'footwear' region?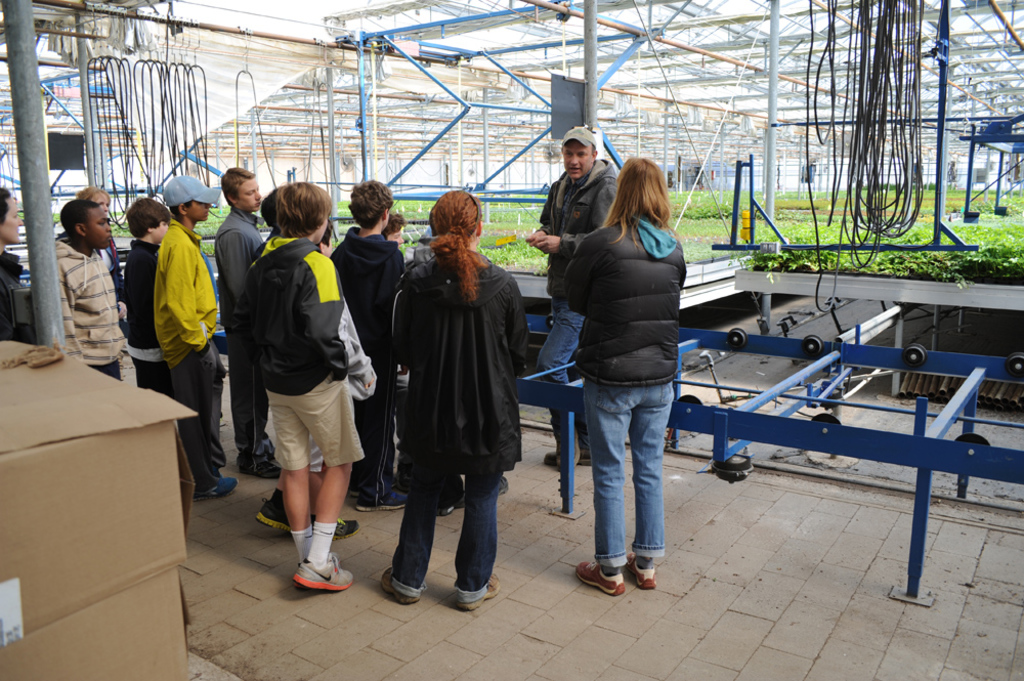
locate(456, 570, 502, 612)
